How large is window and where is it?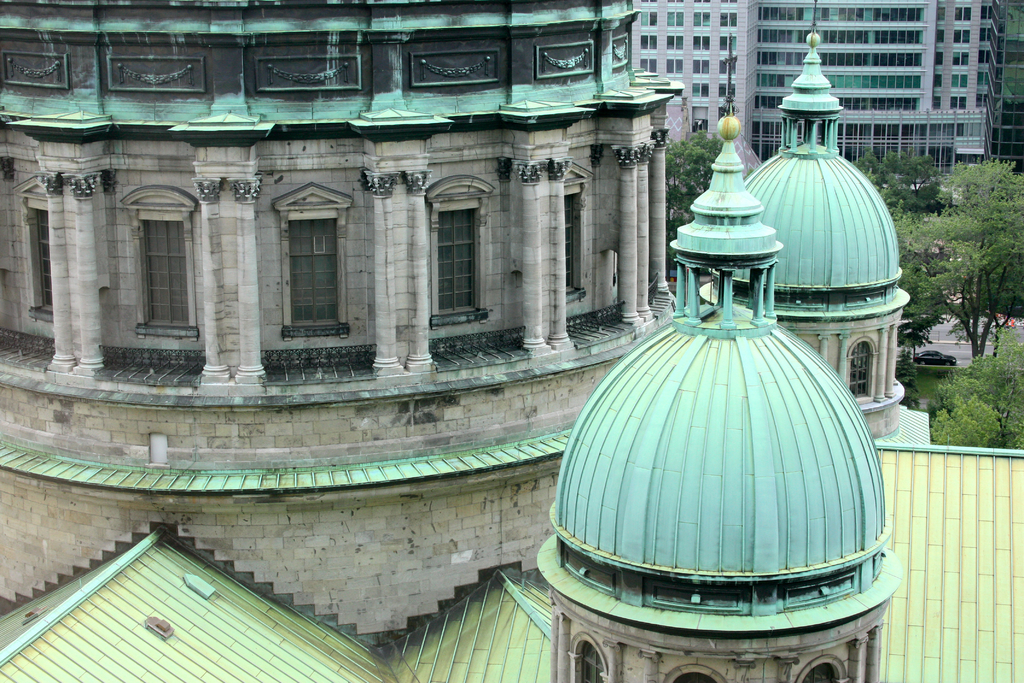
Bounding box: bbox(664, 35, 685, 51).
